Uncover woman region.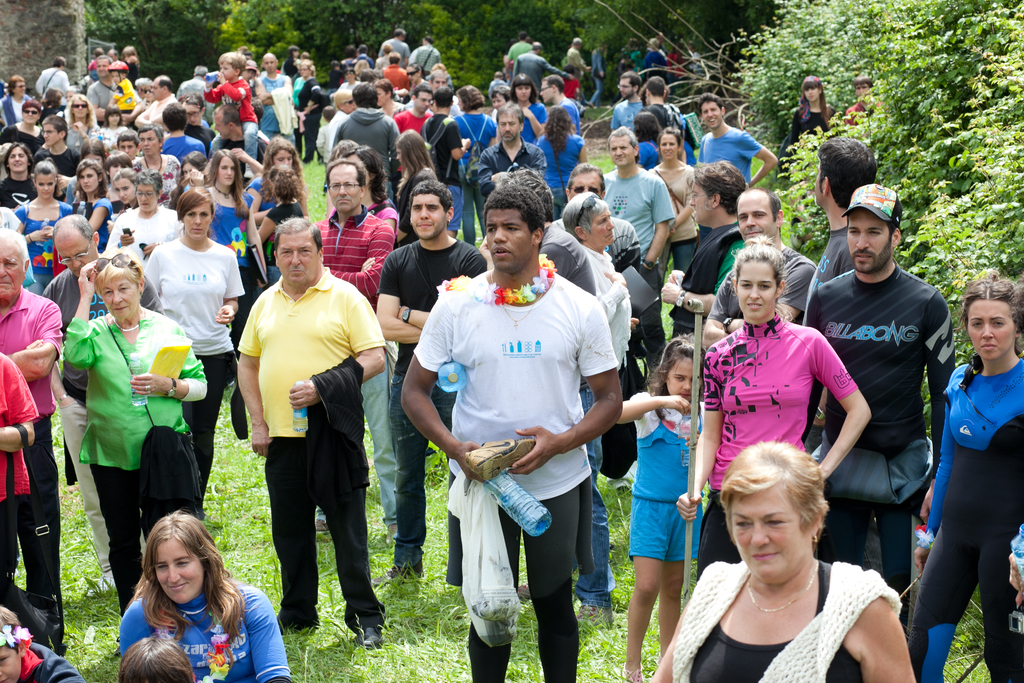
Uncovered: (x1=904, y1=275, x2=1023, y2=682).
